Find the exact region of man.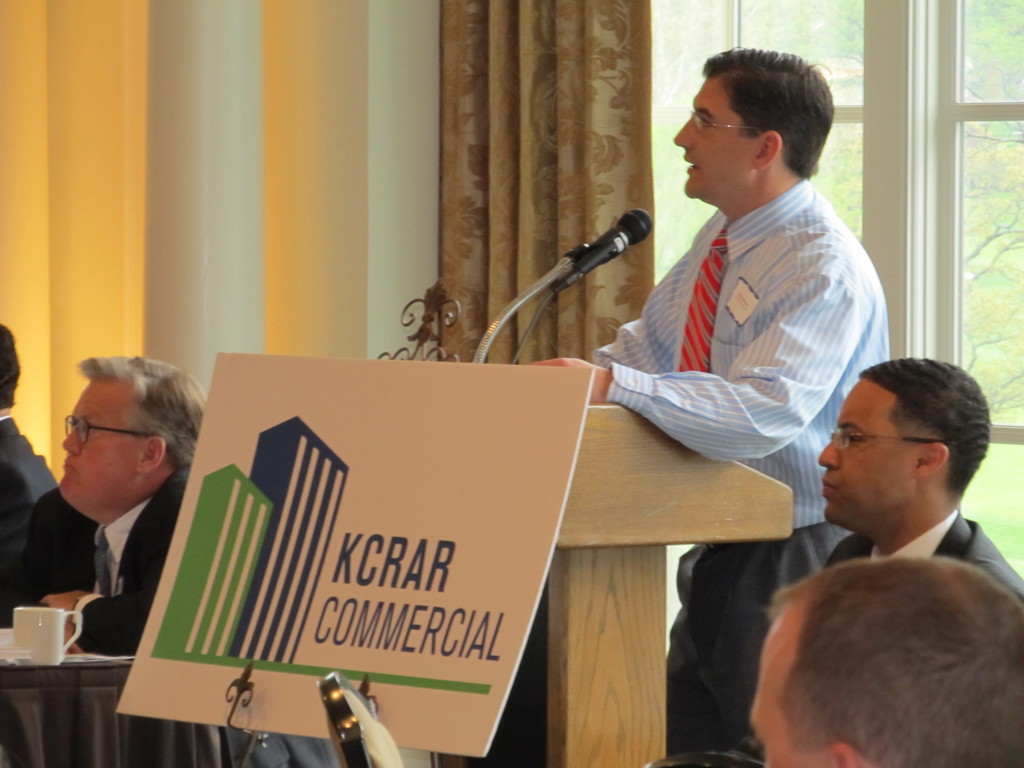
Exact region: (x1=8, y1=362, x2=211, y2=667).
